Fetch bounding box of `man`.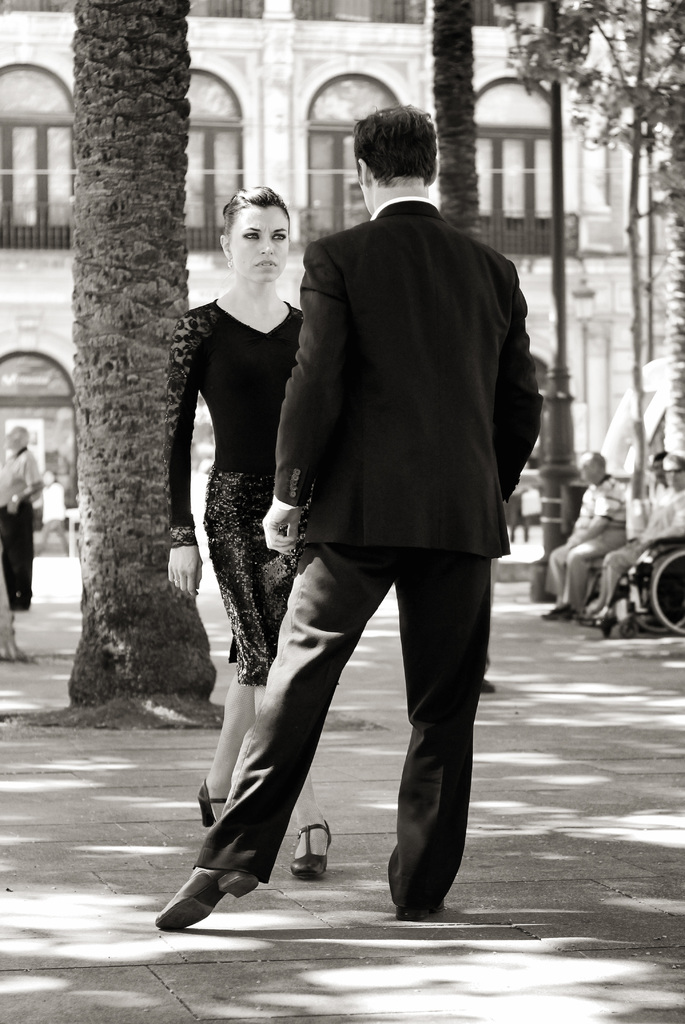
Bbox: rect(205, 102, 548, 917).
